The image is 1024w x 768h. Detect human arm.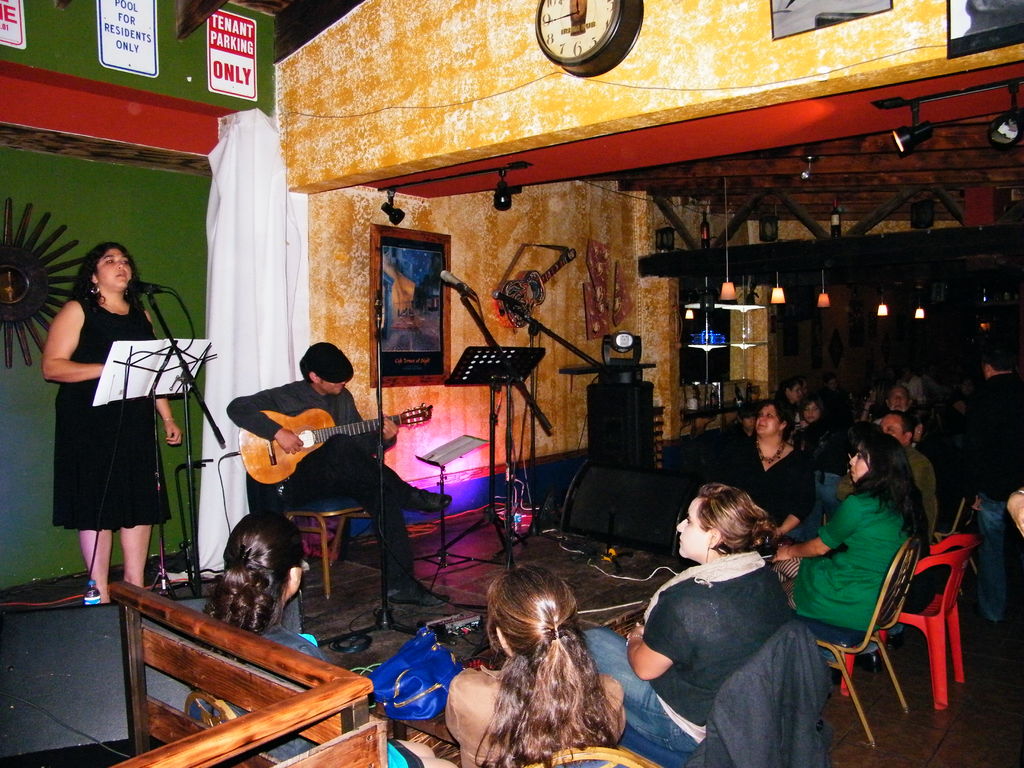
Detection: x1=860, y1=387, x2=877, y2=428.
